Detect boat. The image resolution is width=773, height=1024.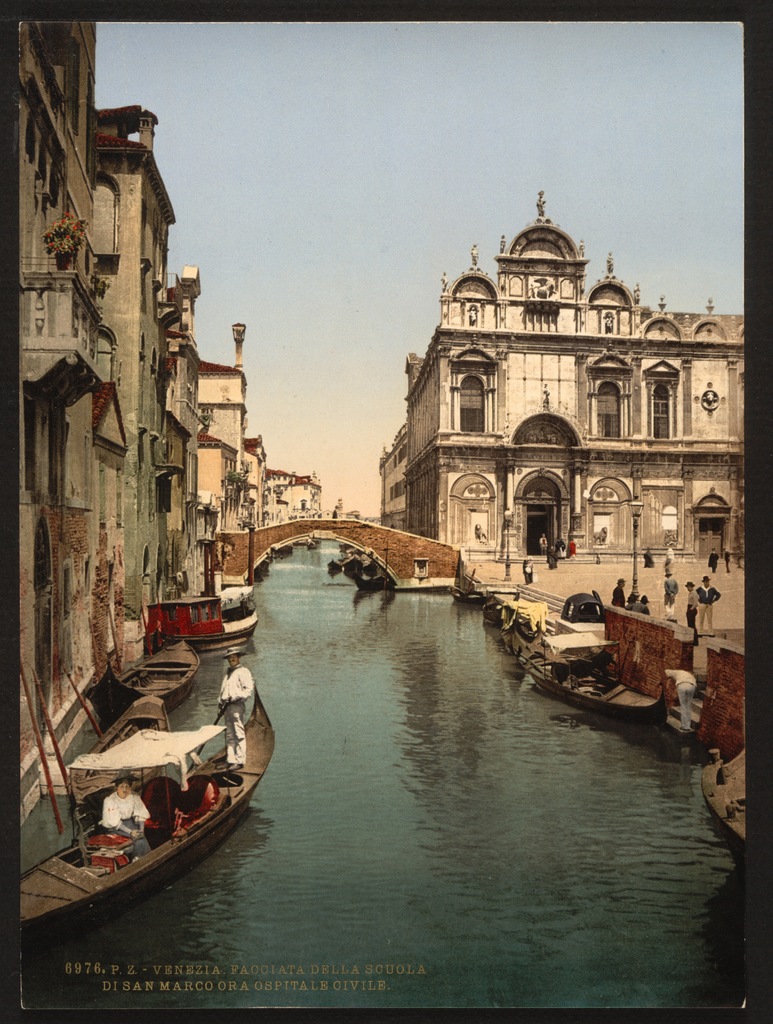
pyautogui.locateOnScreen(118, 637, 201, 716).
